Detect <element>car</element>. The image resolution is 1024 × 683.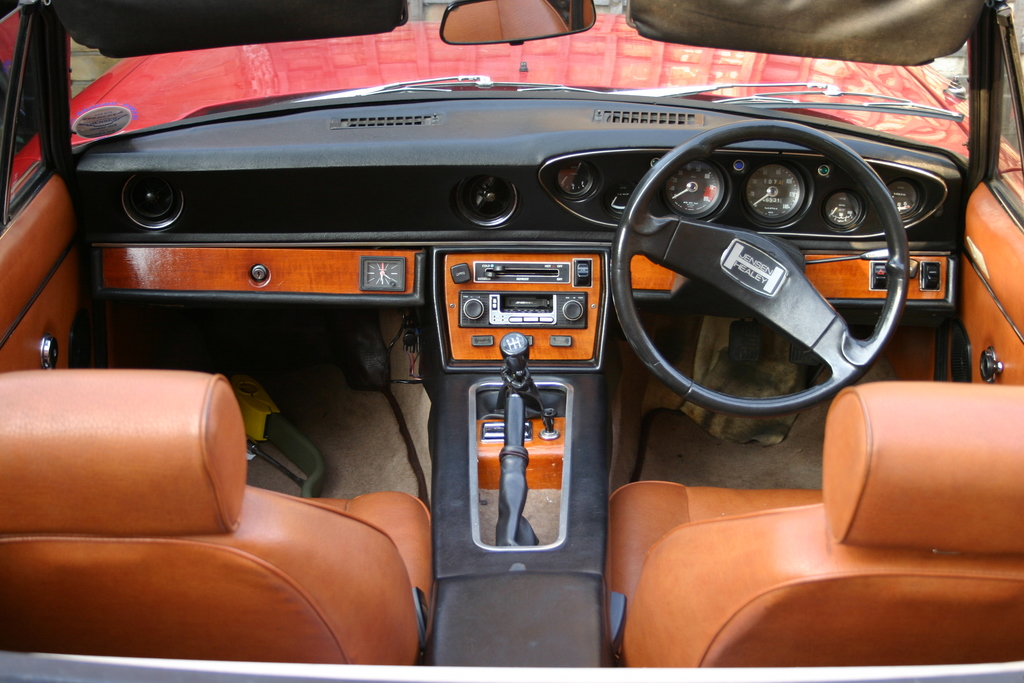
BBox(0, 0, 1023, 682).
